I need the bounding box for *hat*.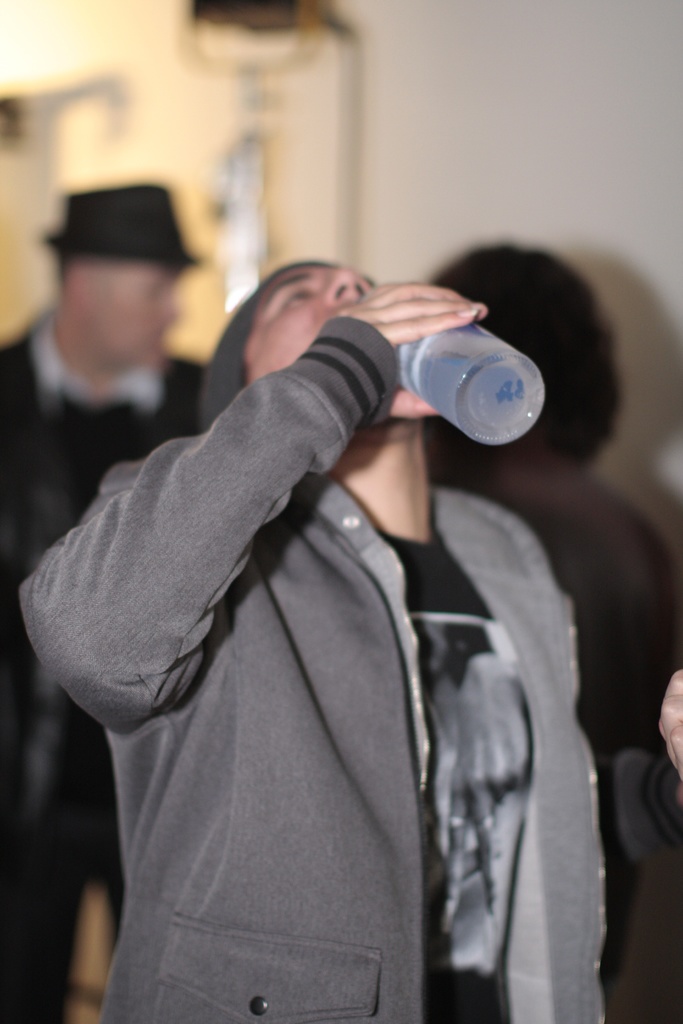
Here it is: x1=42, y1=182, x2=204, y2=268.
